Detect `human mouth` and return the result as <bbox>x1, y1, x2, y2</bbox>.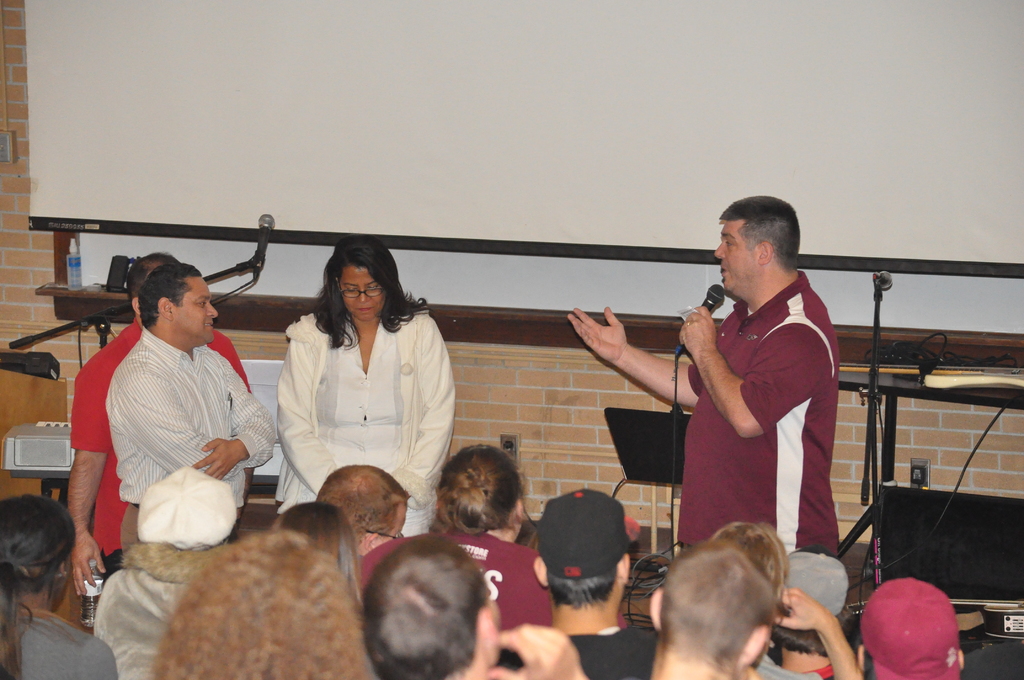
<bbox>202, 320, 211, 327</bbox>.
